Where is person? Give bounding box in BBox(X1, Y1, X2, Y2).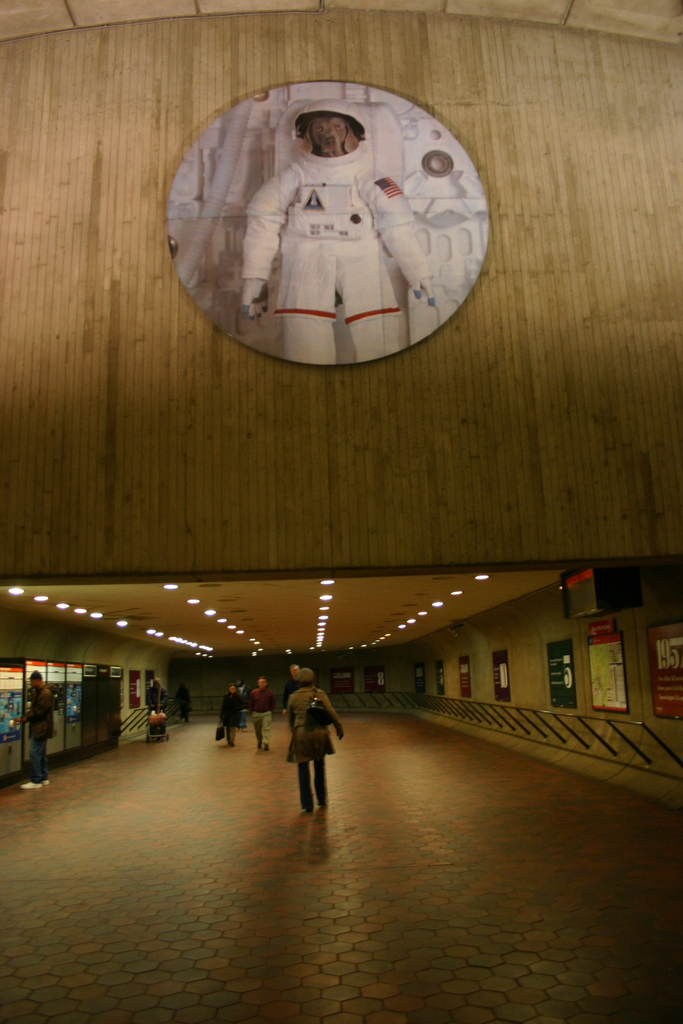
BBox(8, 669, 53, 788).
